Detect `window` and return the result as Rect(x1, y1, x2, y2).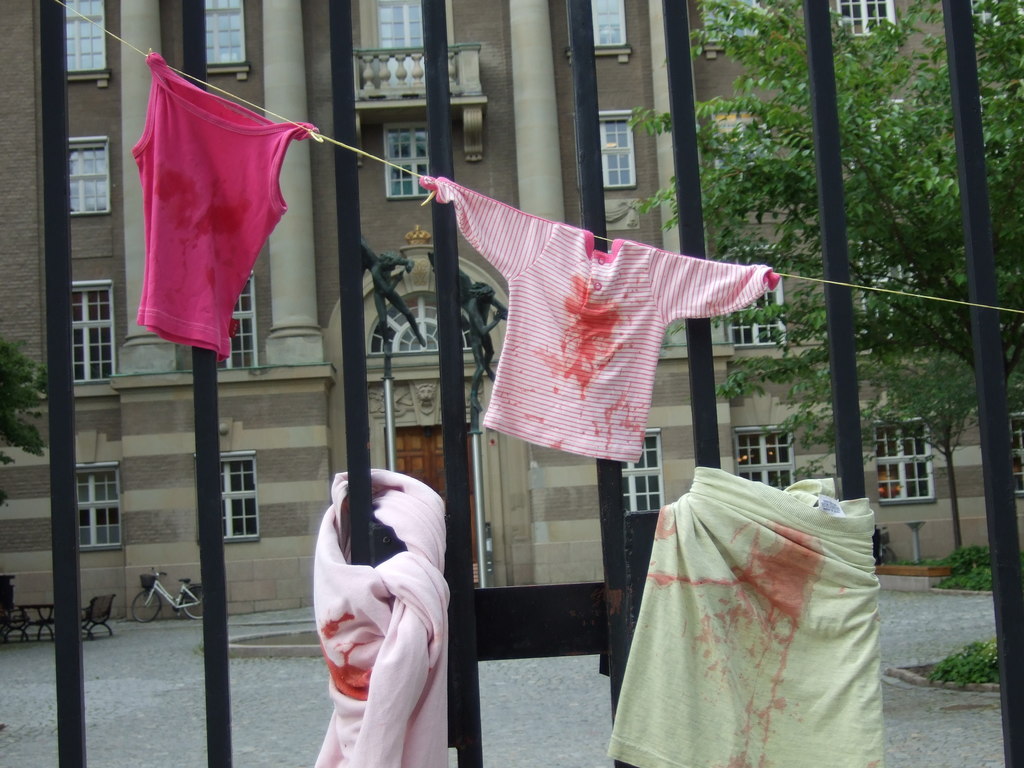
Rect(970, 0, 1023, 35).
